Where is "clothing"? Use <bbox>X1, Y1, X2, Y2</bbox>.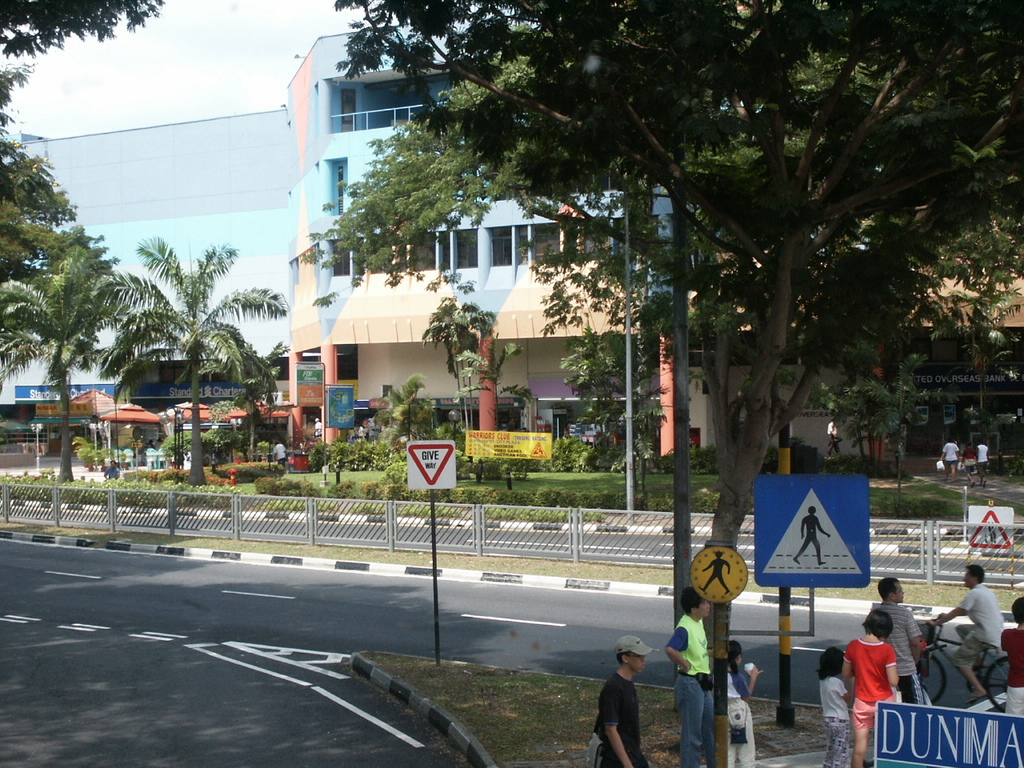
<bbox>947, 586, 1001, 668</bbox>.
